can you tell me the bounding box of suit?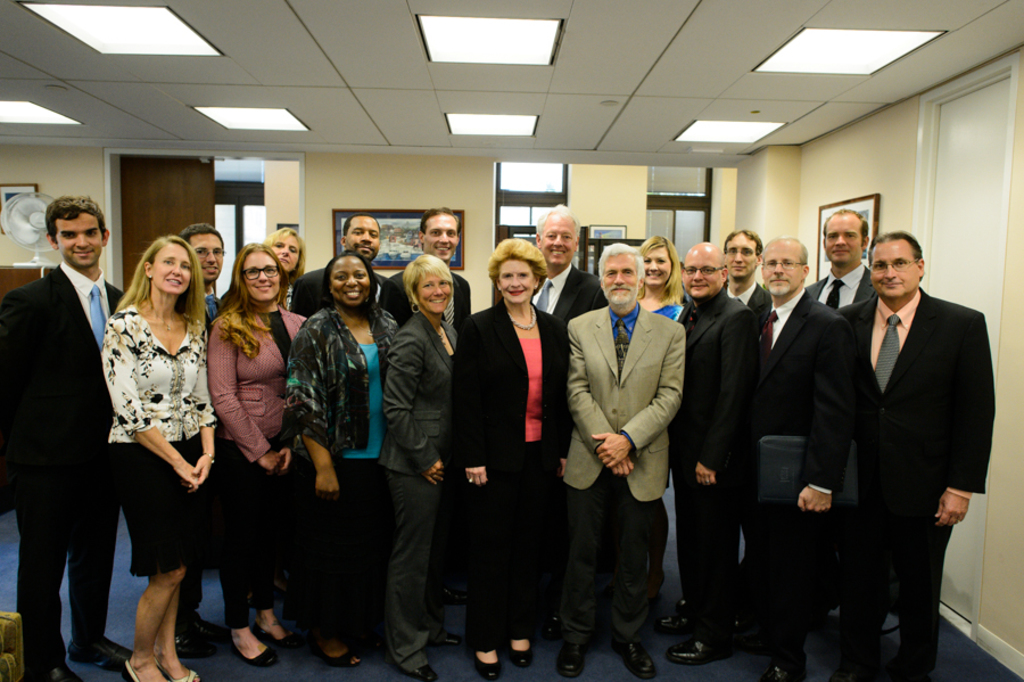
378:307:454:673.
